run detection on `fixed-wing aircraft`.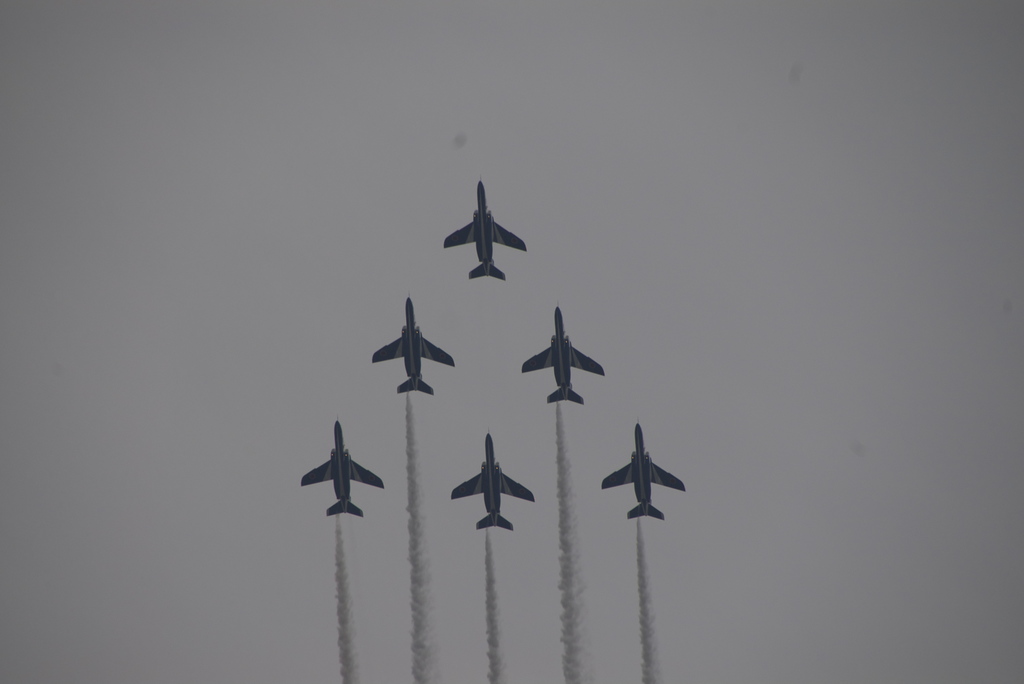
Result: <region>372, 289, 457, 393</region>.
